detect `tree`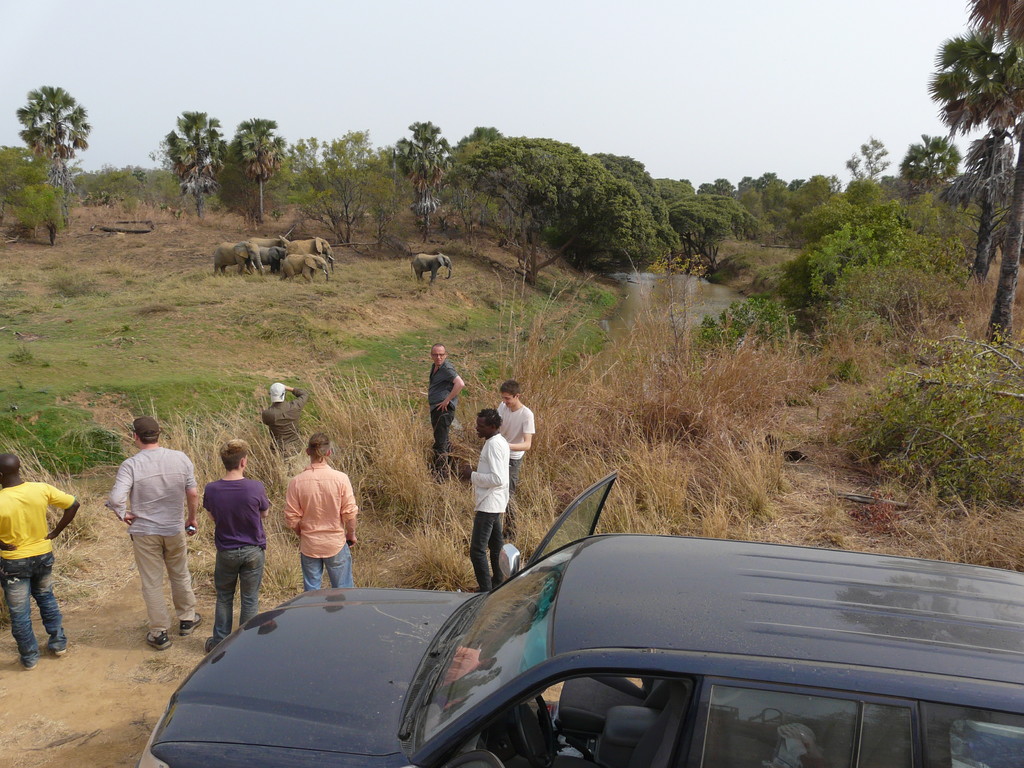
select_region(228, 108, 292, 217)
